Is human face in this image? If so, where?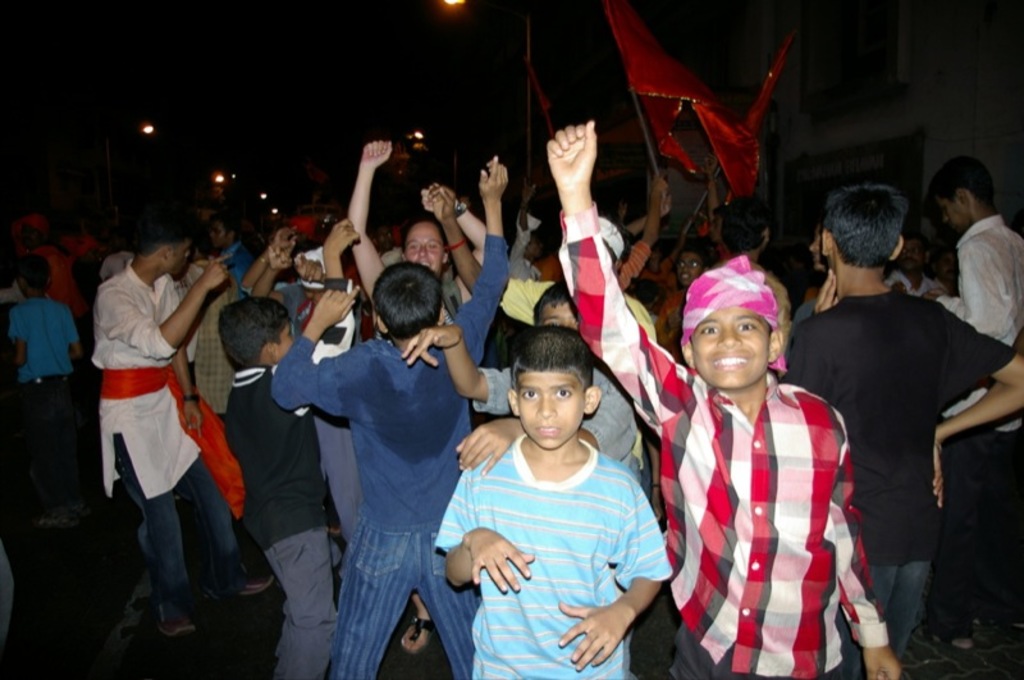
Yes, at (534,297,580,330).
